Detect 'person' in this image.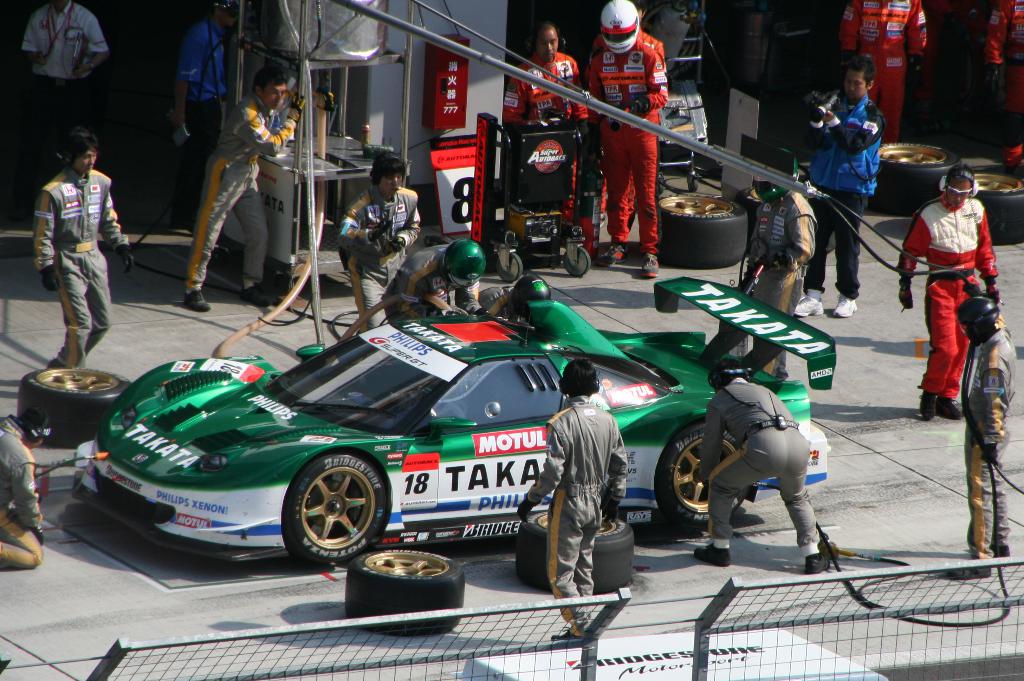
Detection: 502 20 599 267.
